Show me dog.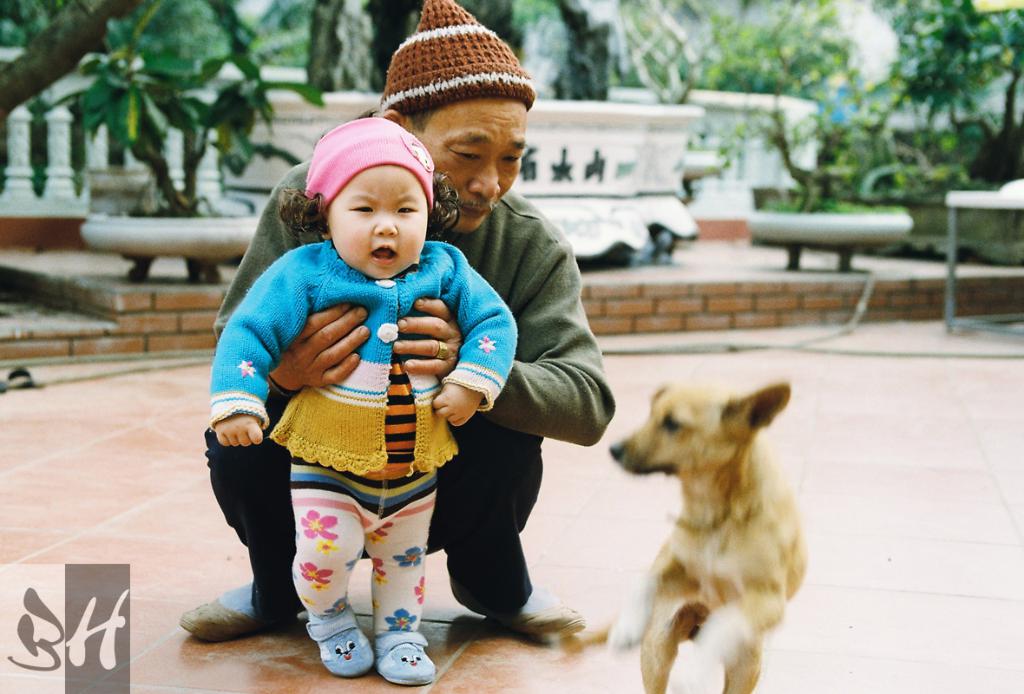
dog is here: region(609, 377, 808, 693).
